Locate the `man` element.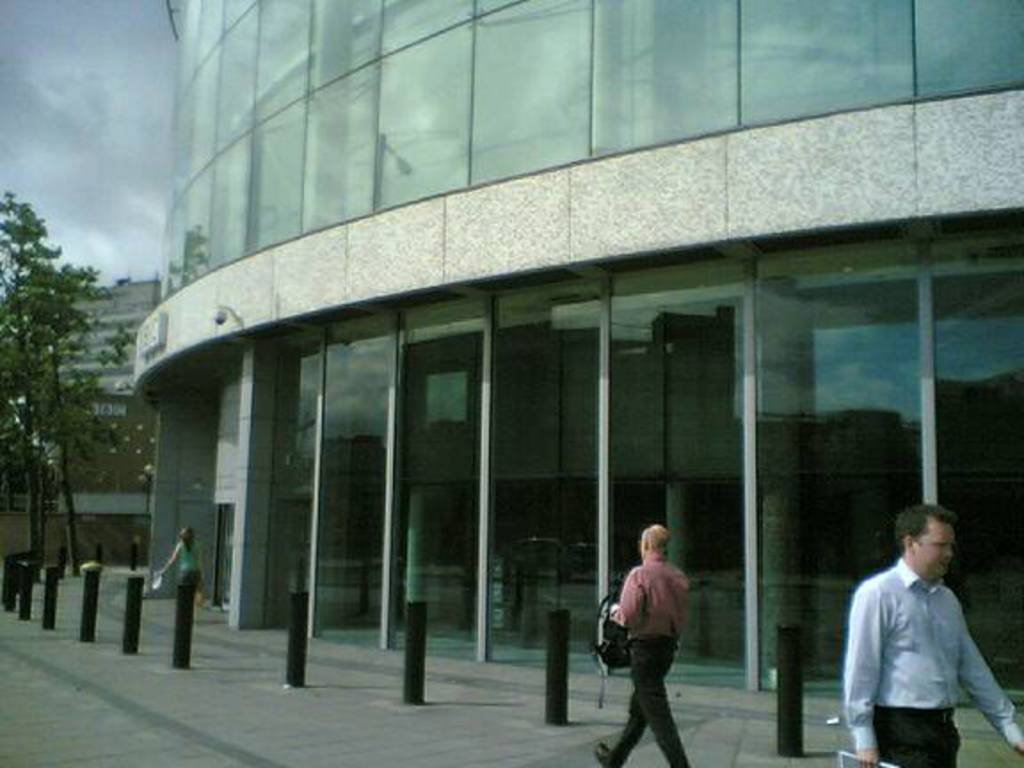
Element bbox: 837, 505, 1004, 761.
